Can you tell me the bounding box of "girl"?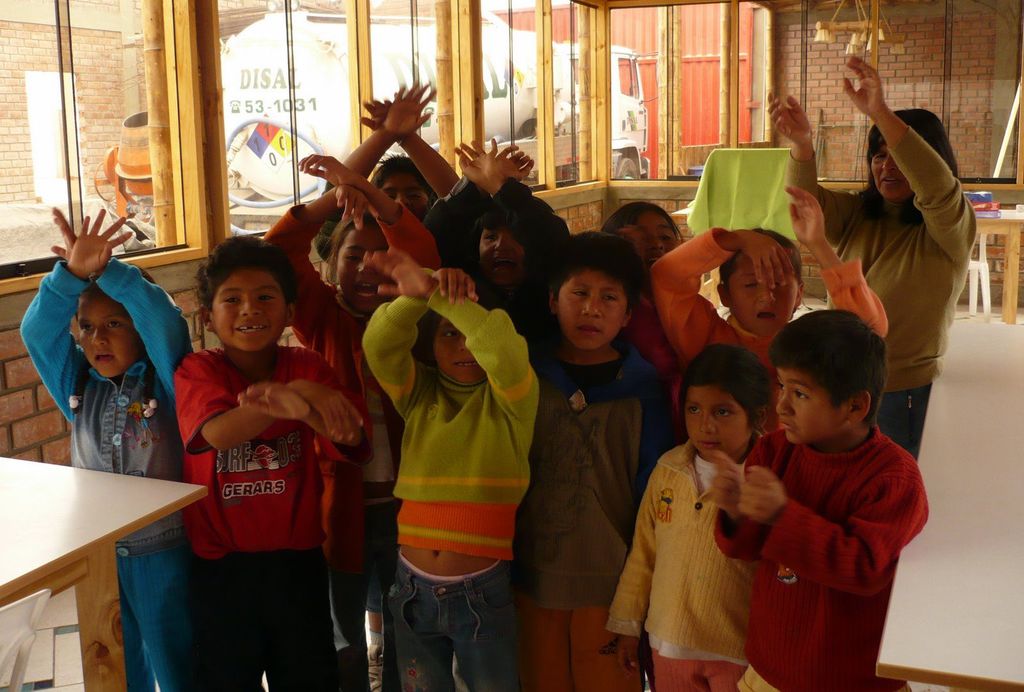
[x1=600, y1=333, x2=792, y2=686].
